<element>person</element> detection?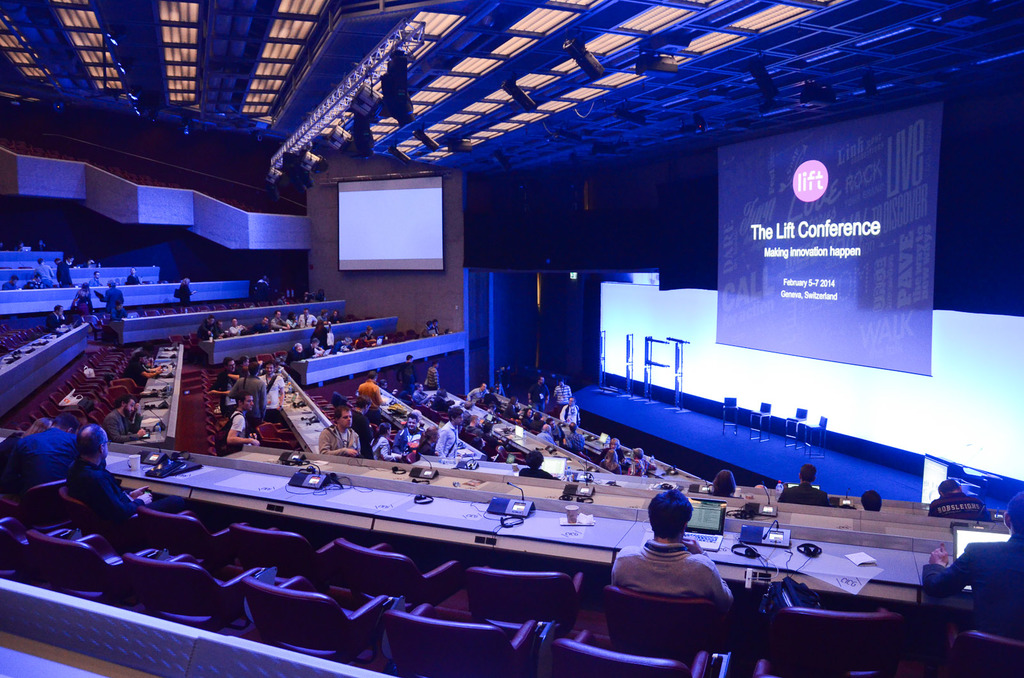
region(504, 395, 520, 422)
